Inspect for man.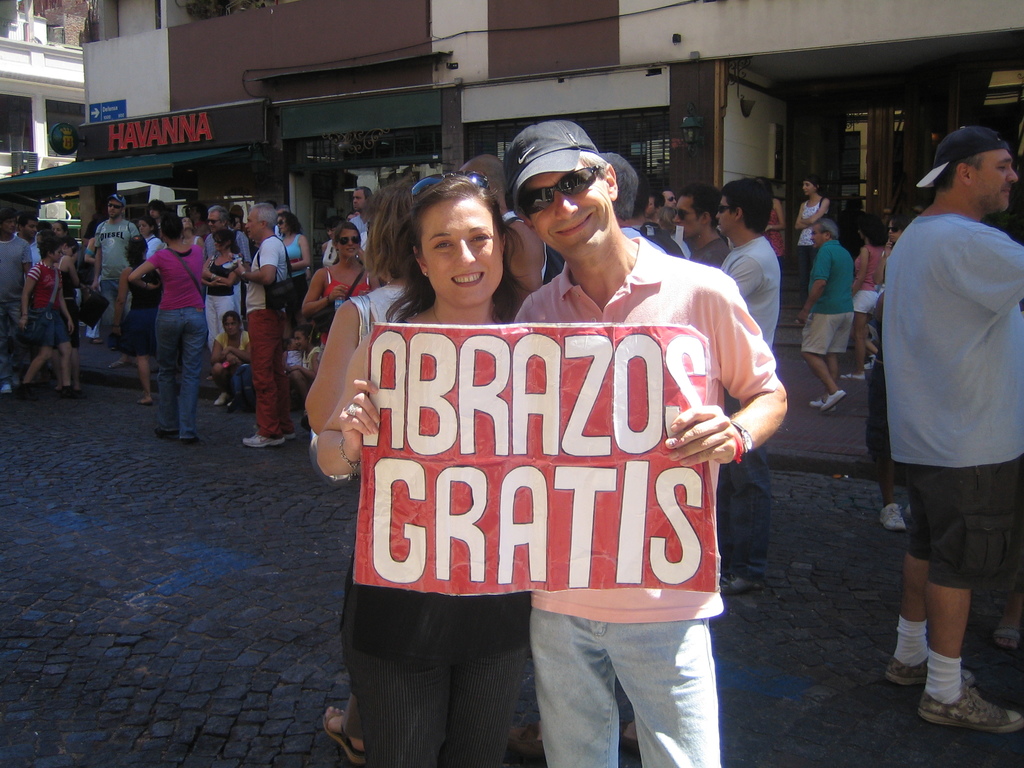
Inspection: bbox(201, 204, 250, 317).
